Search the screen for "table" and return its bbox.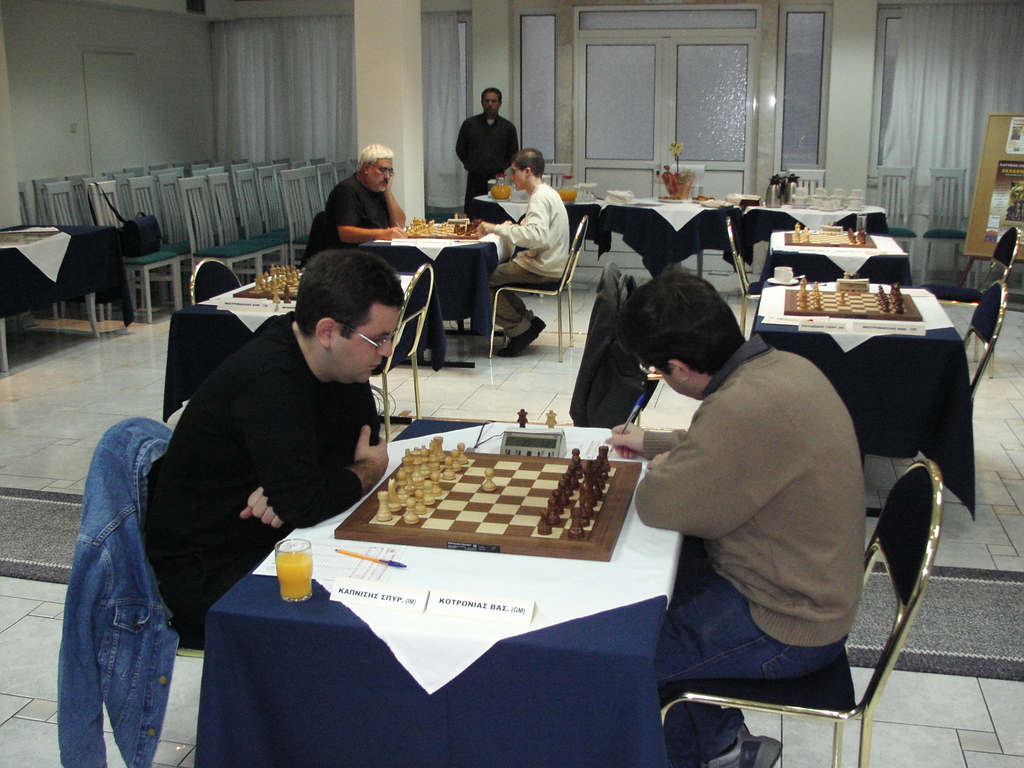
Found: box(361, 220, 526, 336).
